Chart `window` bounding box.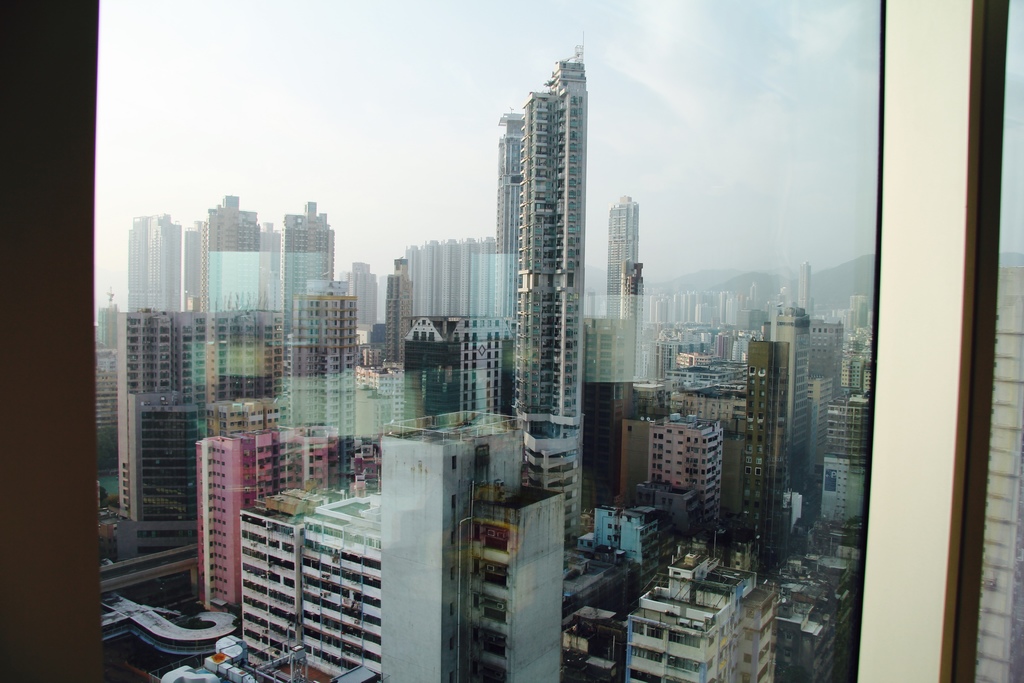
Charted: 671,633,698,646.
